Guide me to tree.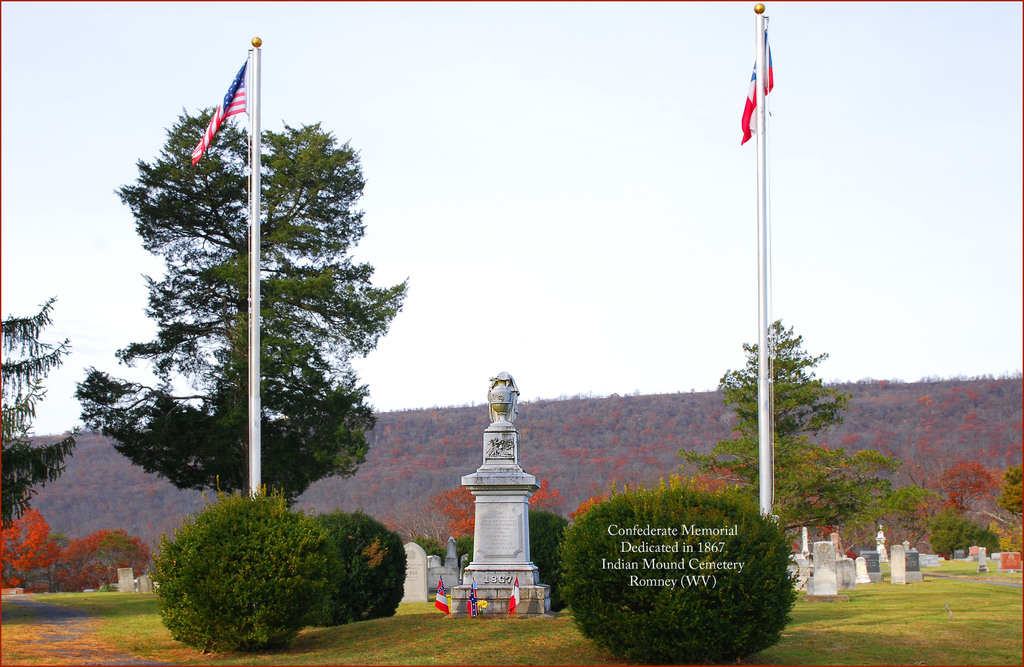
Guidance: {"x1": 0, "y1": 501, "x2": 58, "y2": 597}.
